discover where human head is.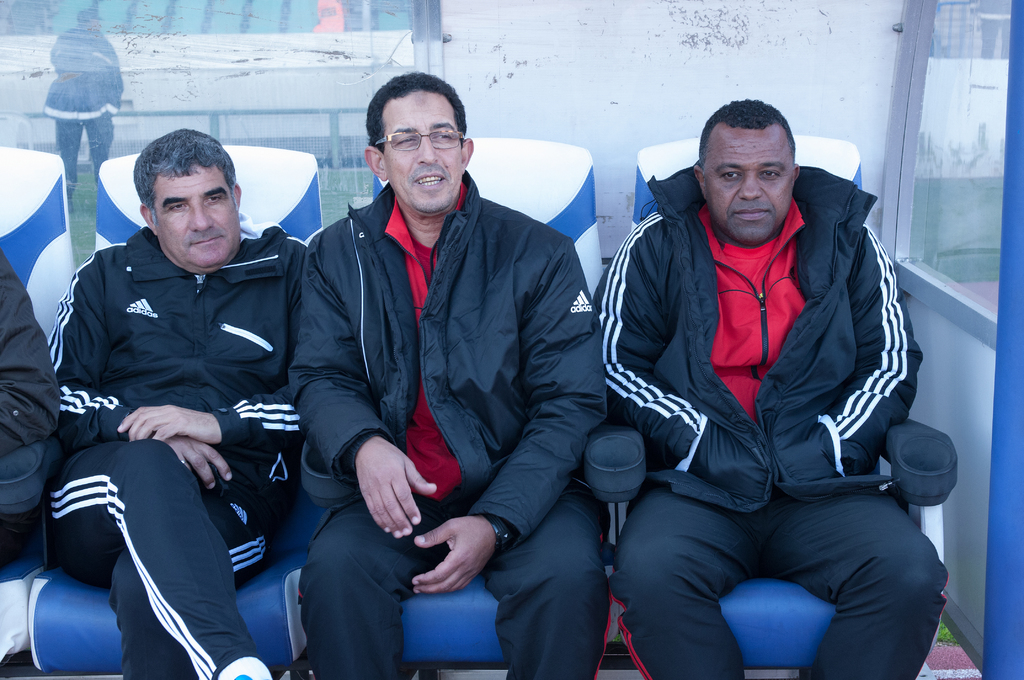
Discovered at <box>133,125,244,269</box>.
